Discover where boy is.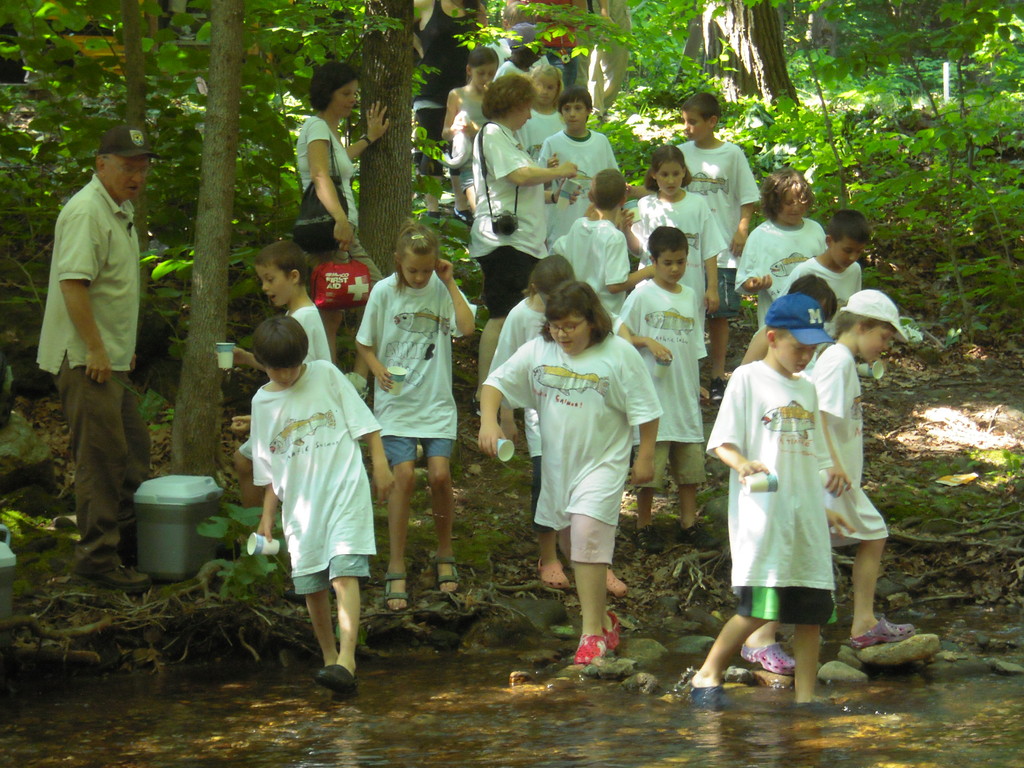
Discovered at <box>672,93,758,410</box>.
